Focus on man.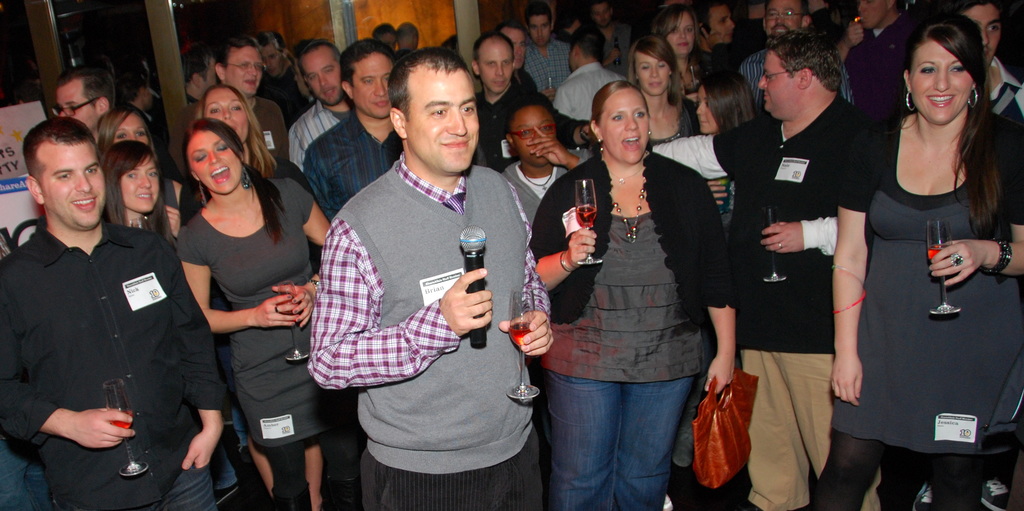
Focused at <region>56, 65, 120, 142</region>.
